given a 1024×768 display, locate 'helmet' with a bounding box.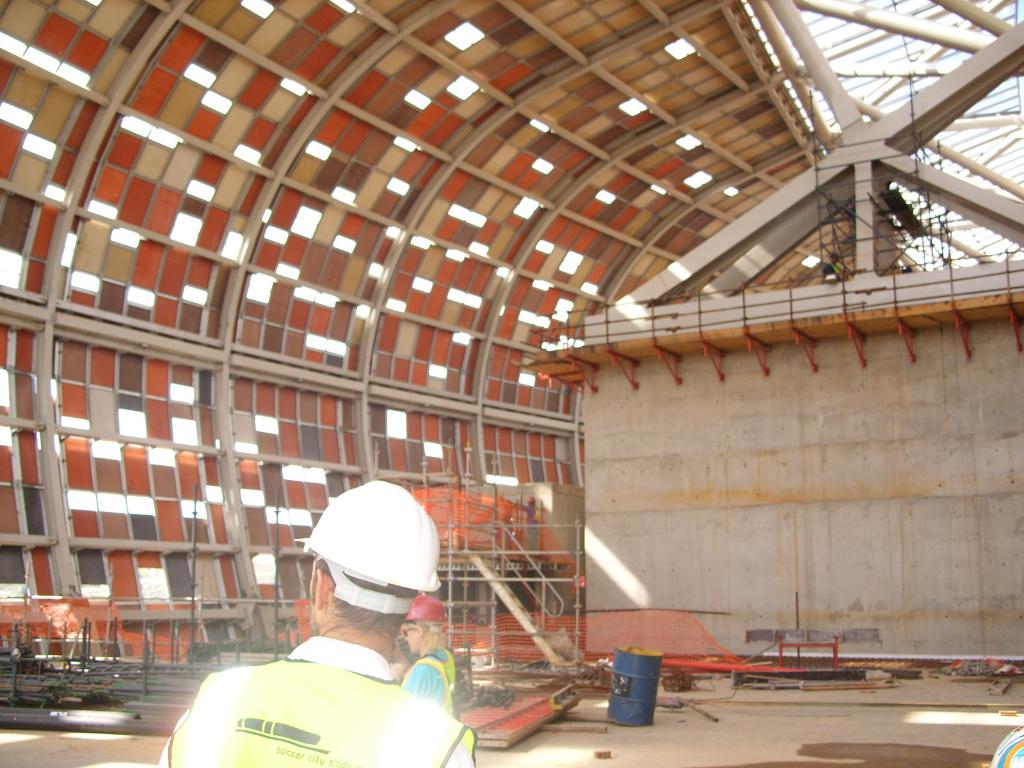
Located: (x1=300, y1=483, x2=446, y2=625).
